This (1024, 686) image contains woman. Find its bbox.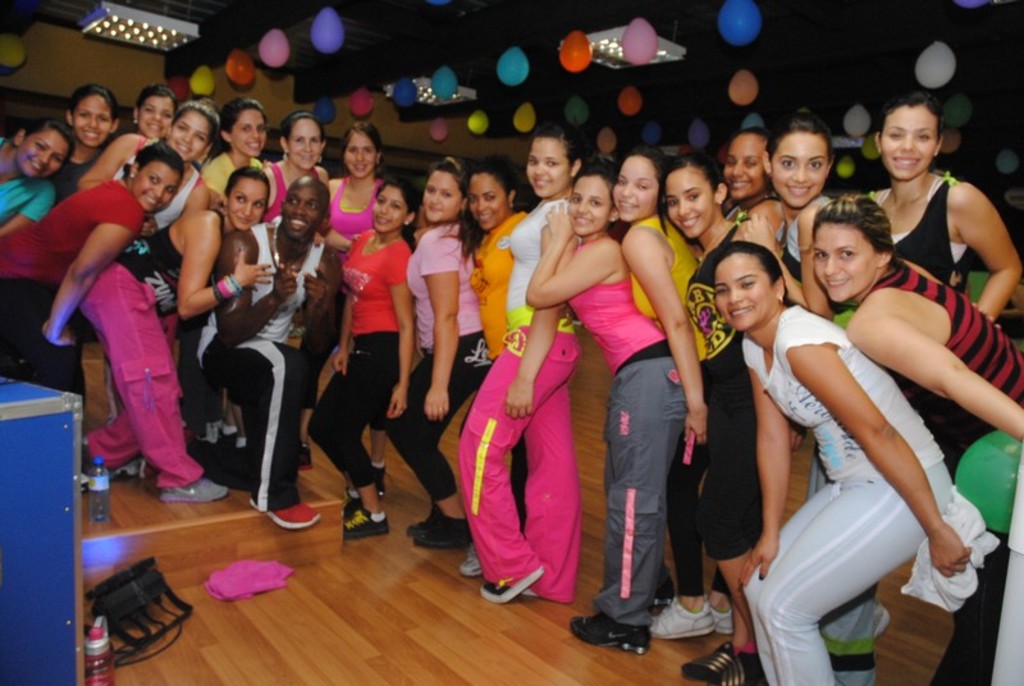
pyautogui.locateOnScreen(520, 172, 704, 657).
